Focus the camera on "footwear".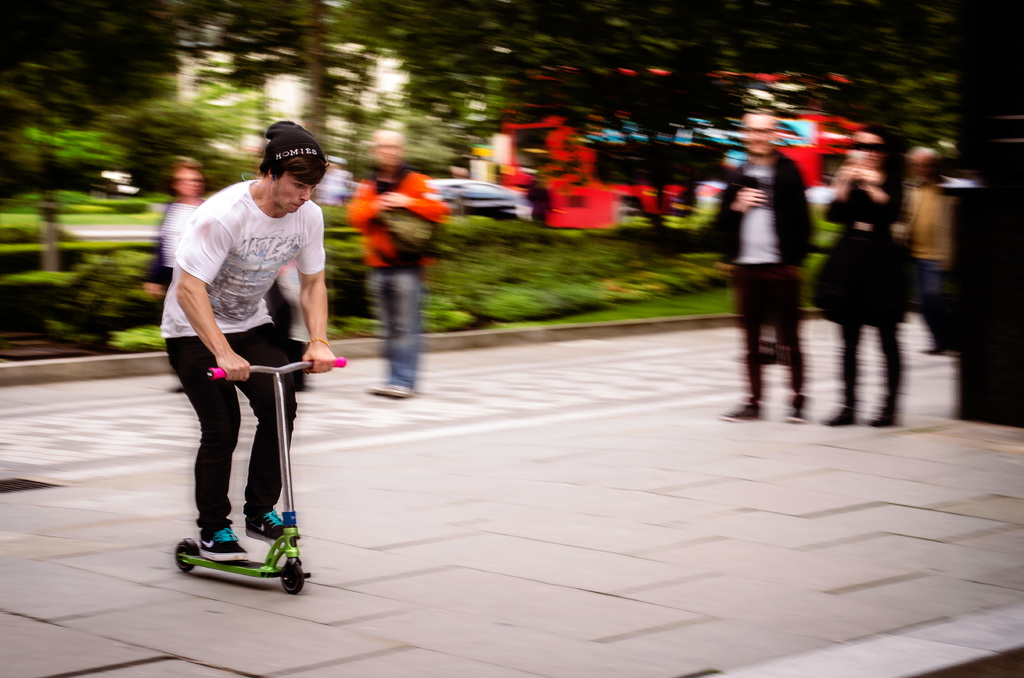
Focus region: [x1=197, y1=525, x2=251, y2=563].
